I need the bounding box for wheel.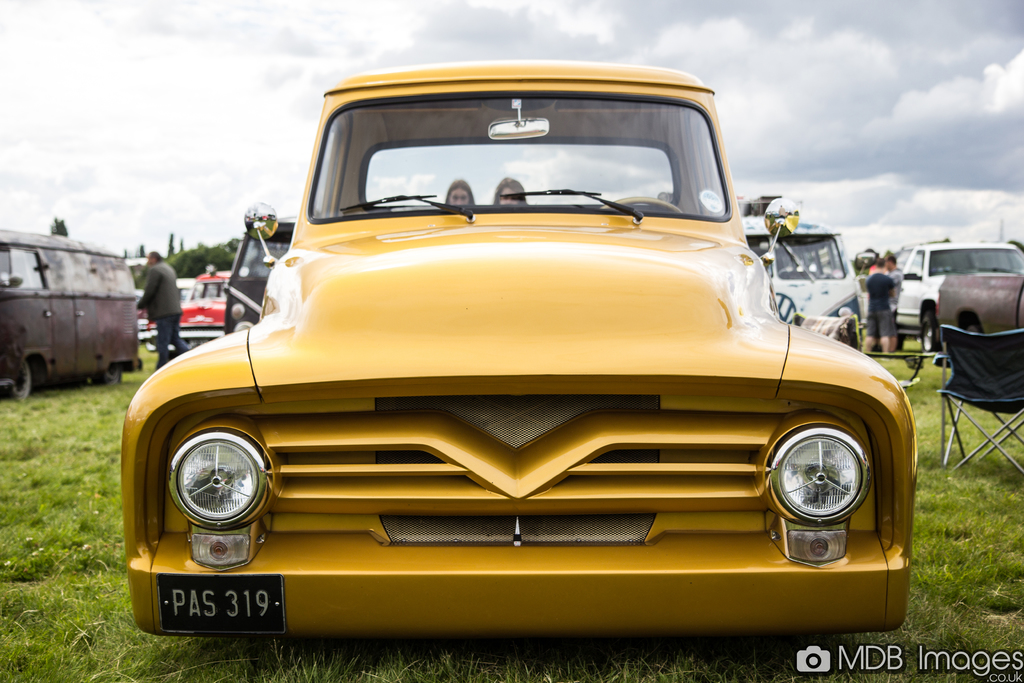
Here it is: <bbox>6, 357, 26, 404</bbox>.
